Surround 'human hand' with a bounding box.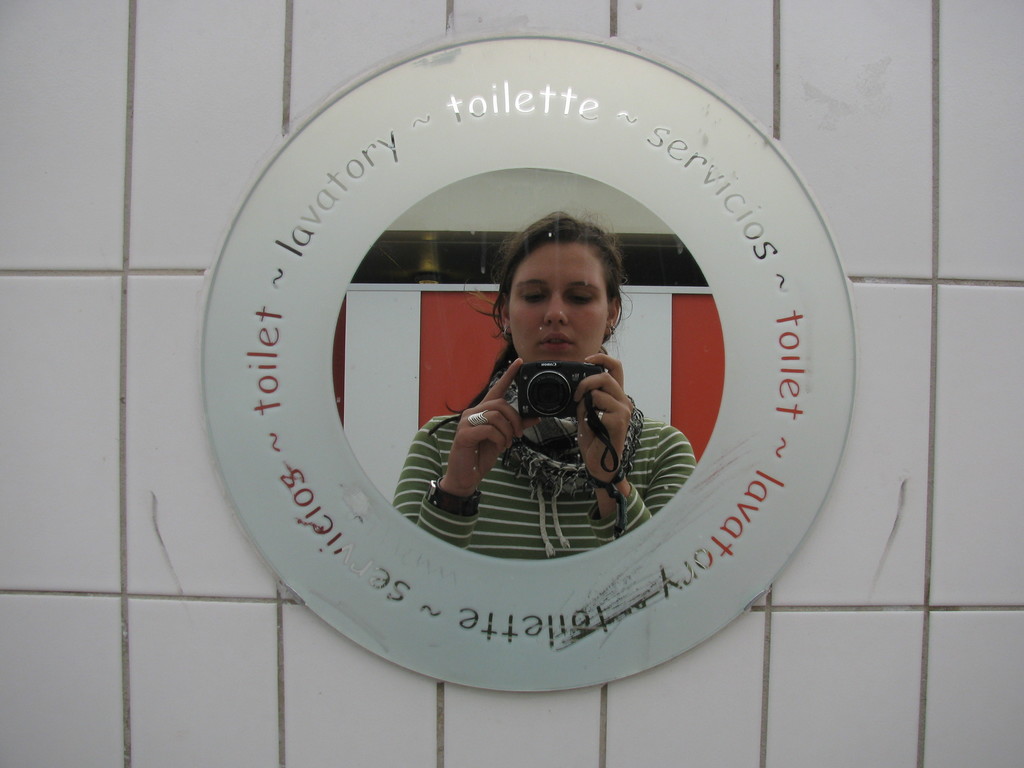
(580,358,636,488).
